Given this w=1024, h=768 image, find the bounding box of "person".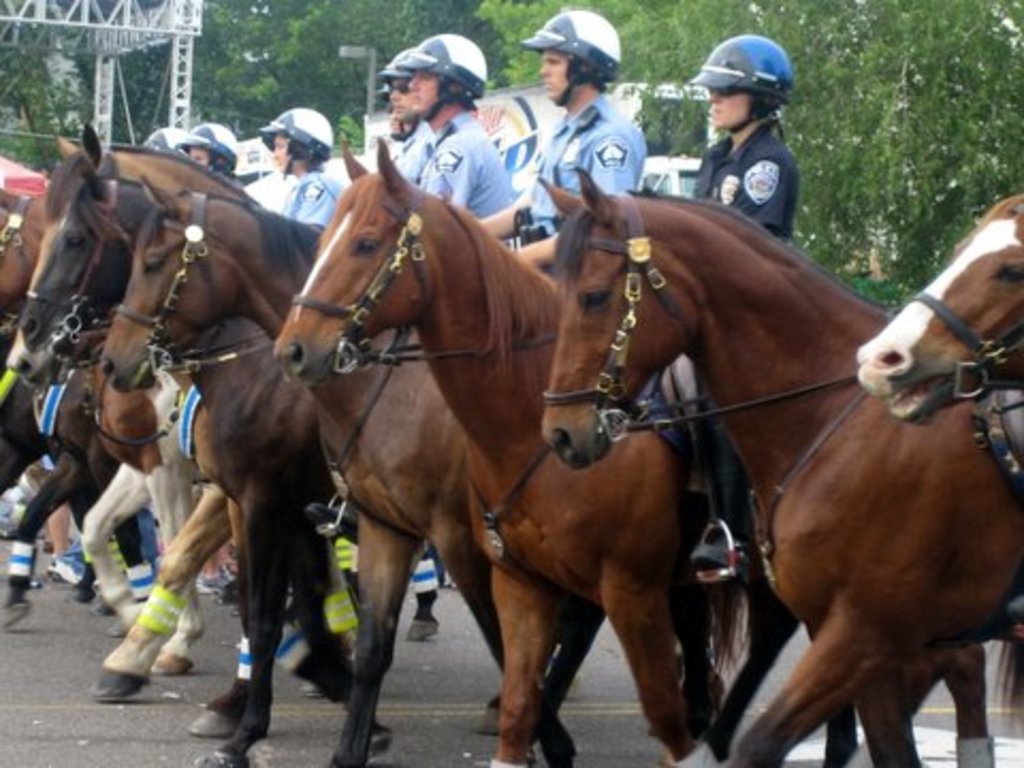
detection(410, 32, 508, 218).
